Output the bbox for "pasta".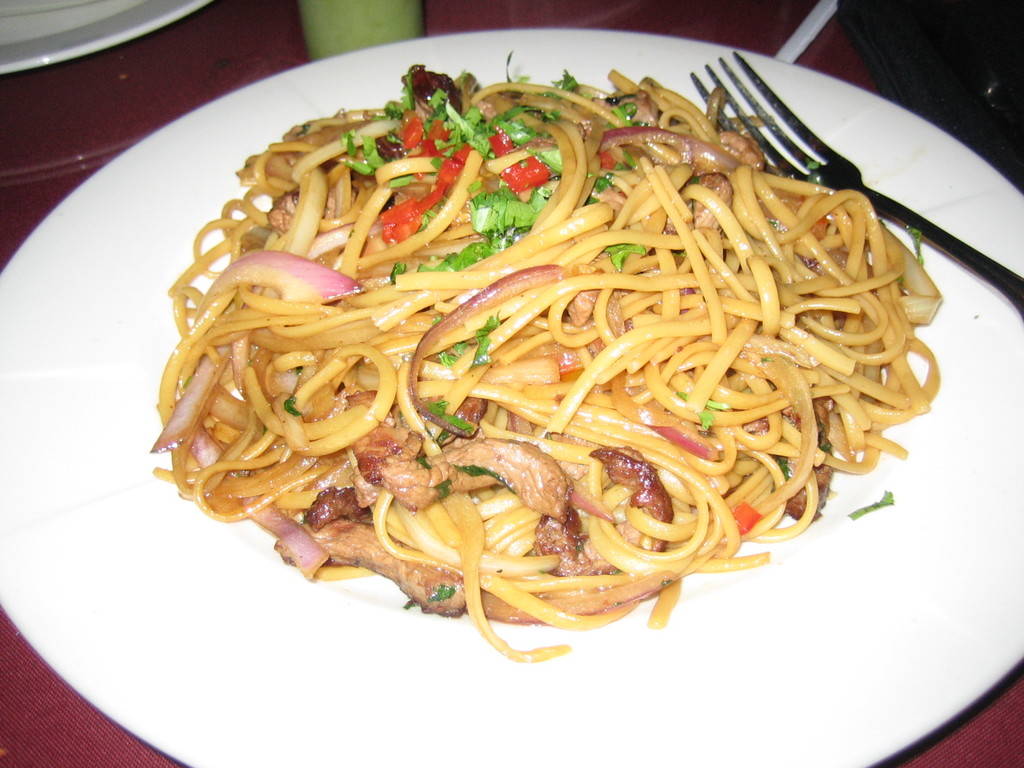
142 56 920 660.
